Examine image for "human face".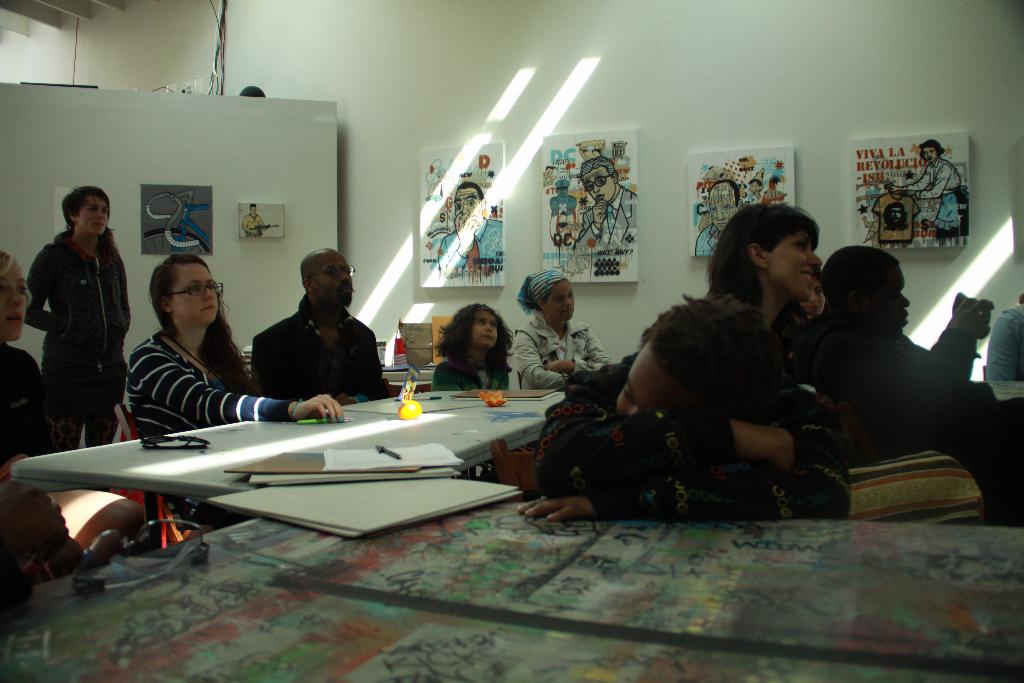
Examination result: 317/256/353/302.
